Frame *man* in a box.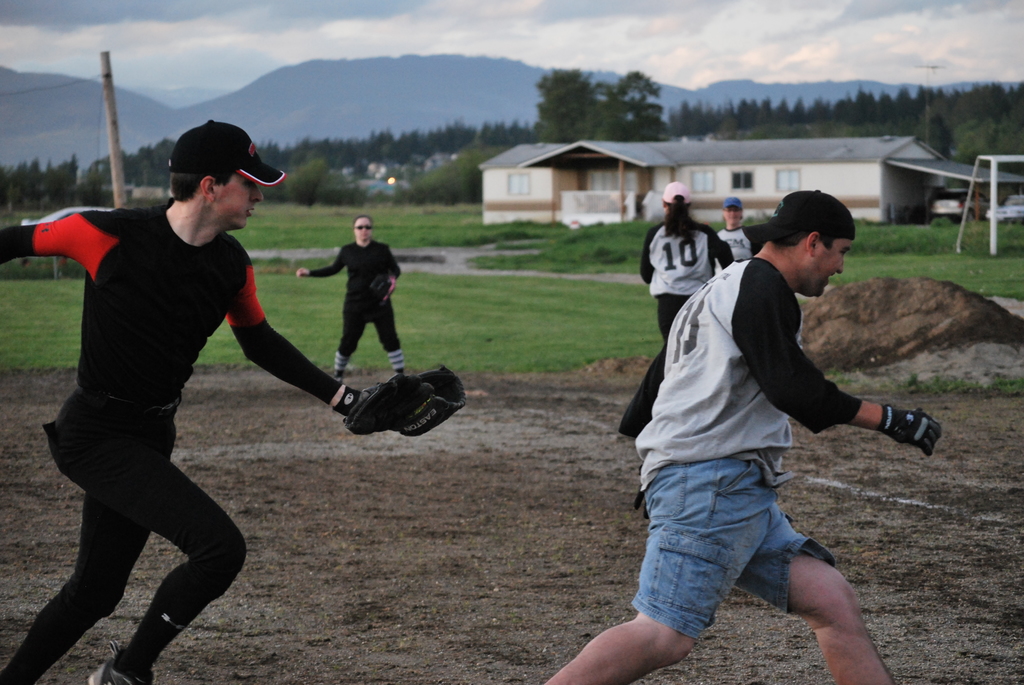
bbox(579, 180, 922, 673).
